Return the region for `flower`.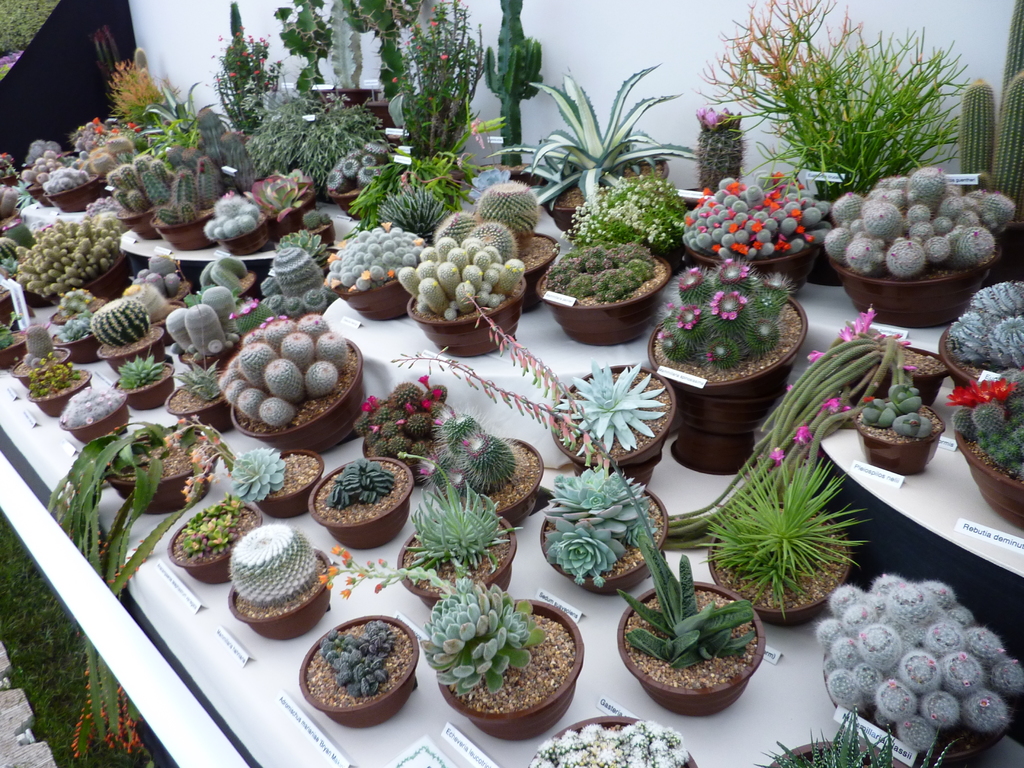
[left=853, top=318, right=861, bottom=331].
